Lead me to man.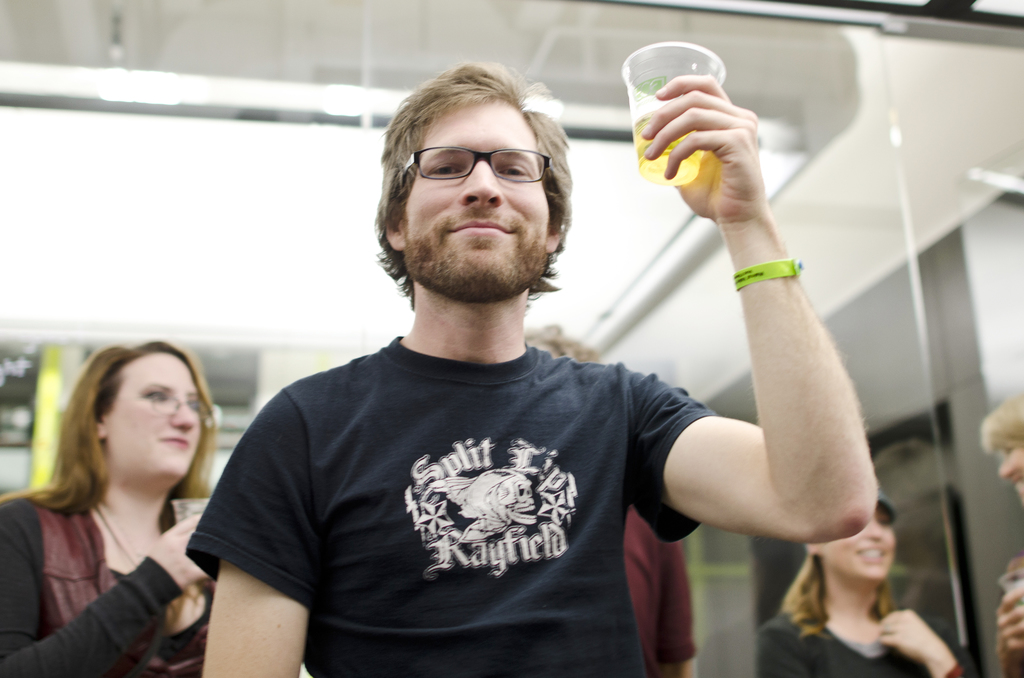
Lead to <box>160,63,832,659</box>.
